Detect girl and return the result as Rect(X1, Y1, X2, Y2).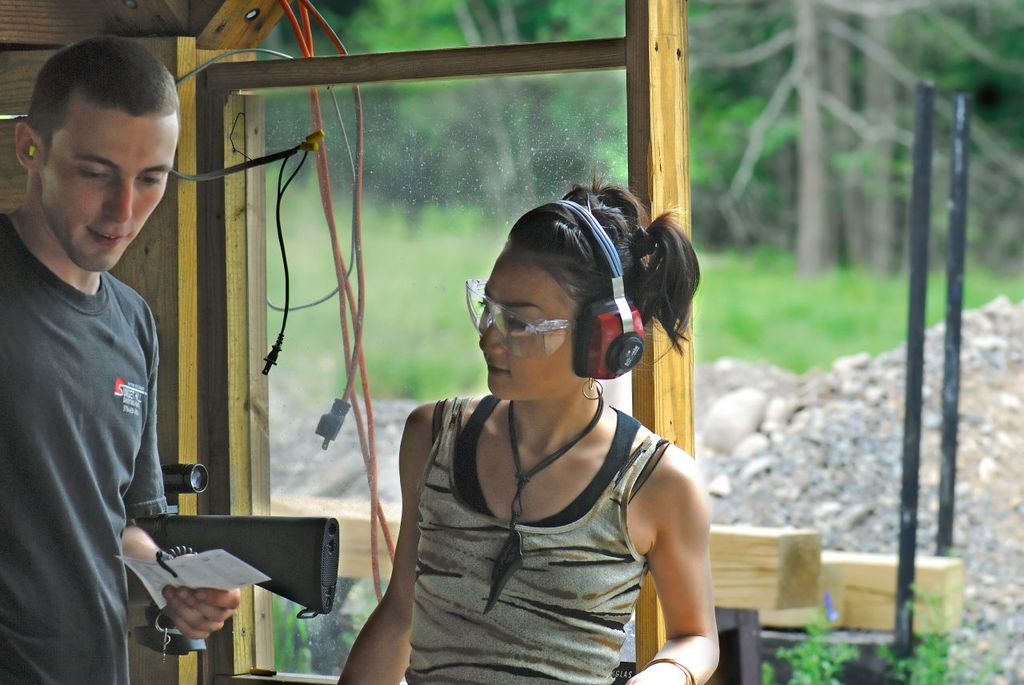
Rect(343, 158, 719, 684).
